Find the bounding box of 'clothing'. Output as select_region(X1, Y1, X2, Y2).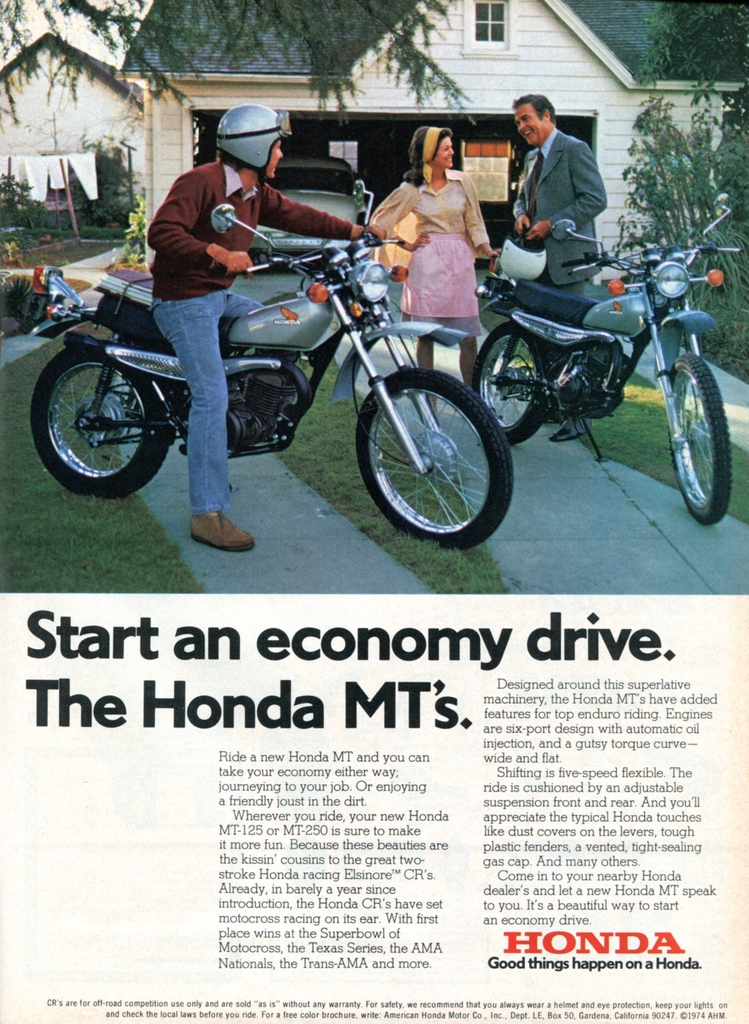
select_region(137, 274, 284, 509).
